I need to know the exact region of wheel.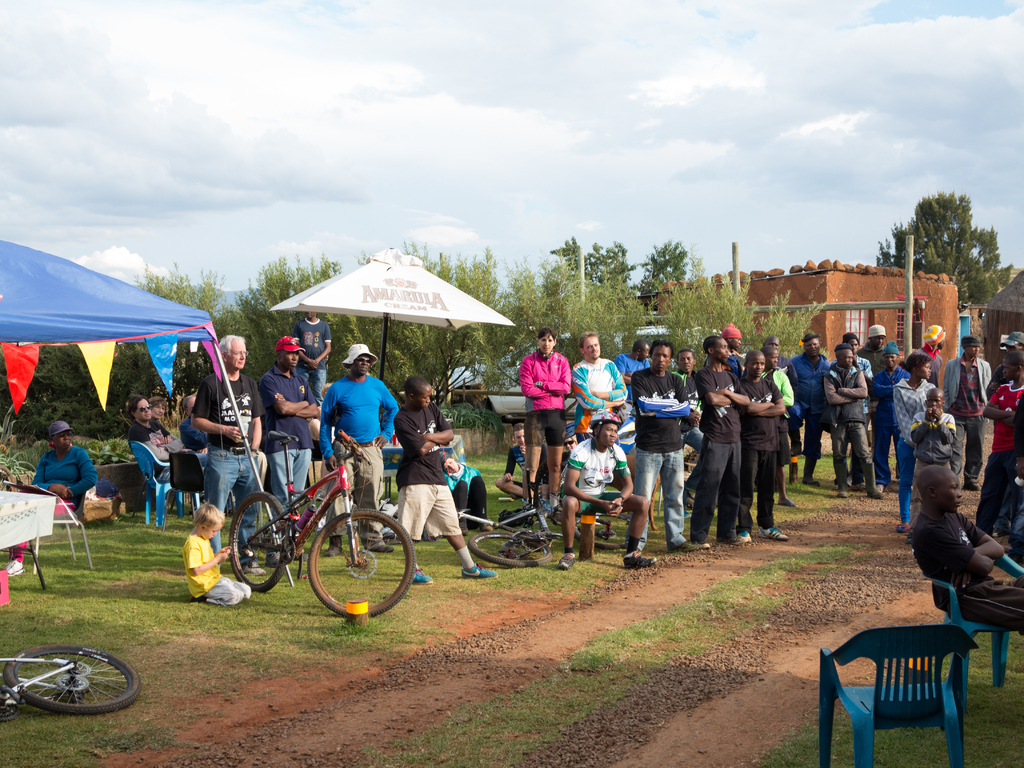
Region: box=[296, 521, 392, 618].
